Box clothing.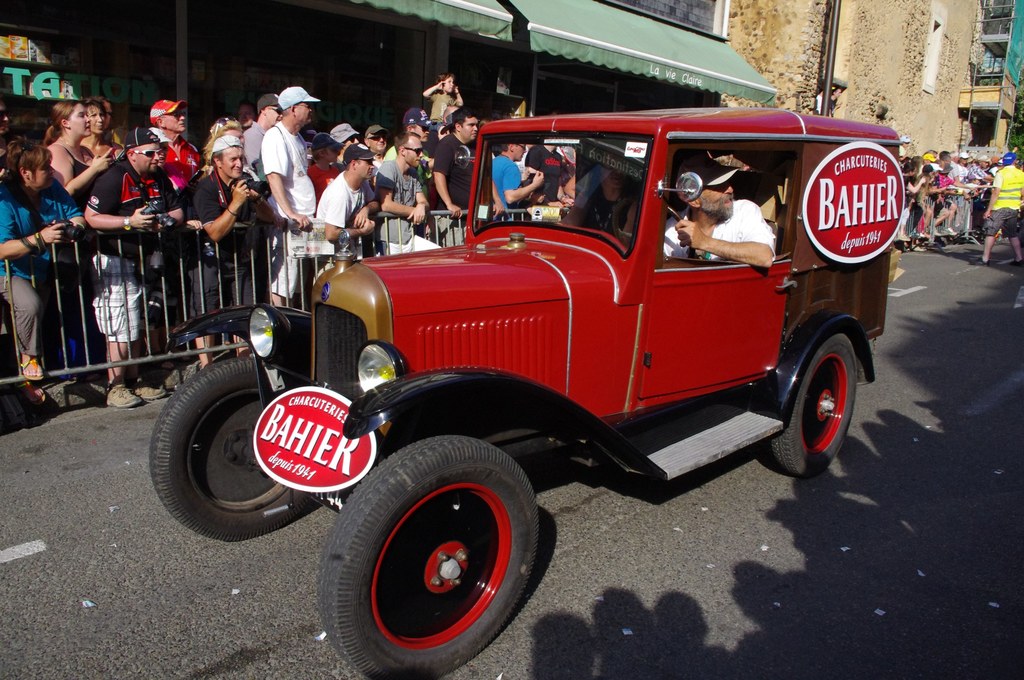
left=662, top=191, right=773, bottom=265.
